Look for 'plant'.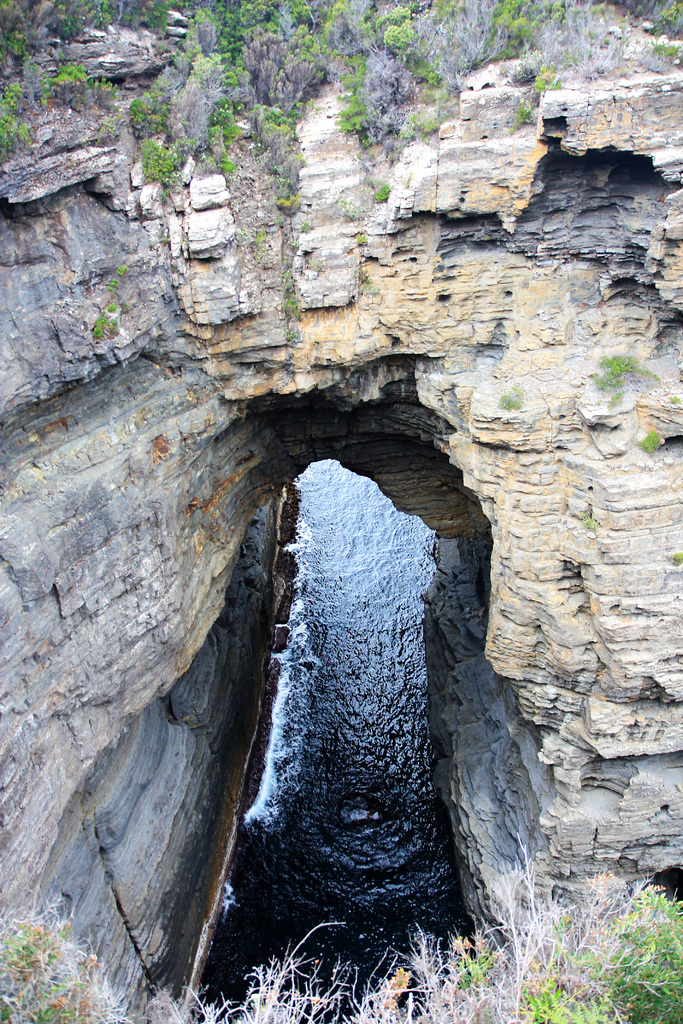
Found: region(579, 504, 597, 532).
